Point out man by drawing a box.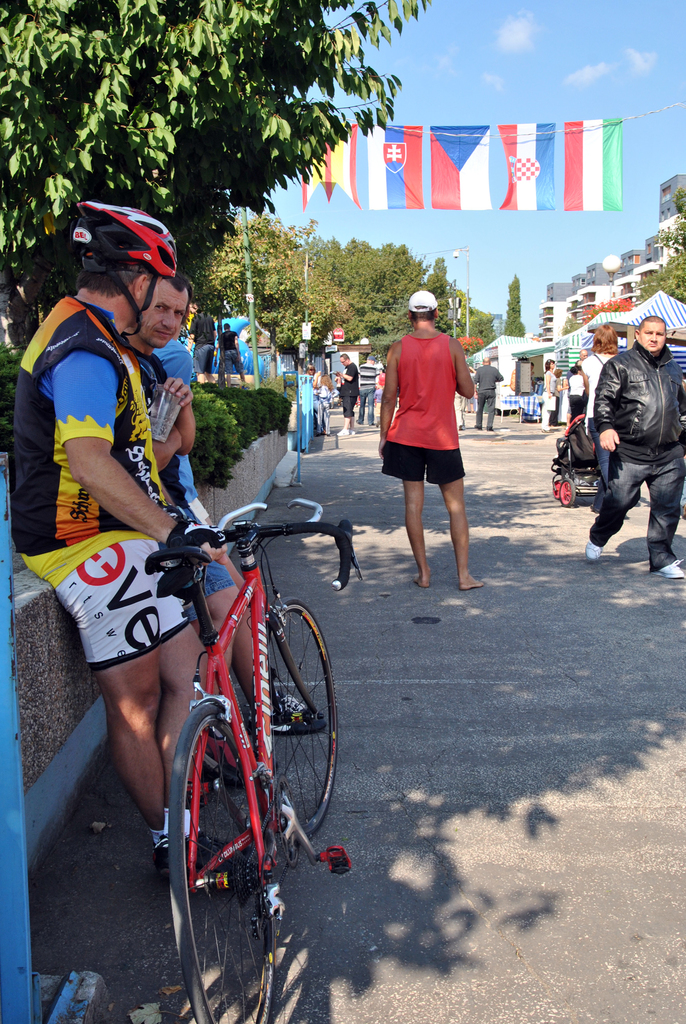
rect(334, 351, 359, 438).
